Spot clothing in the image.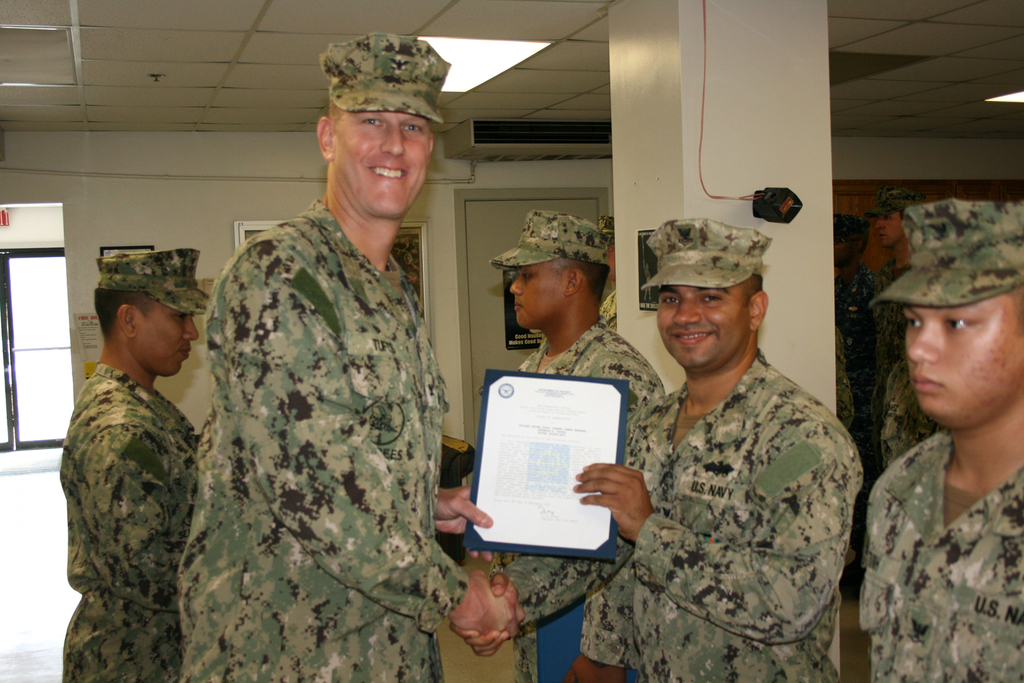
clothing found at BBox(867, 425, 1023, 682).
